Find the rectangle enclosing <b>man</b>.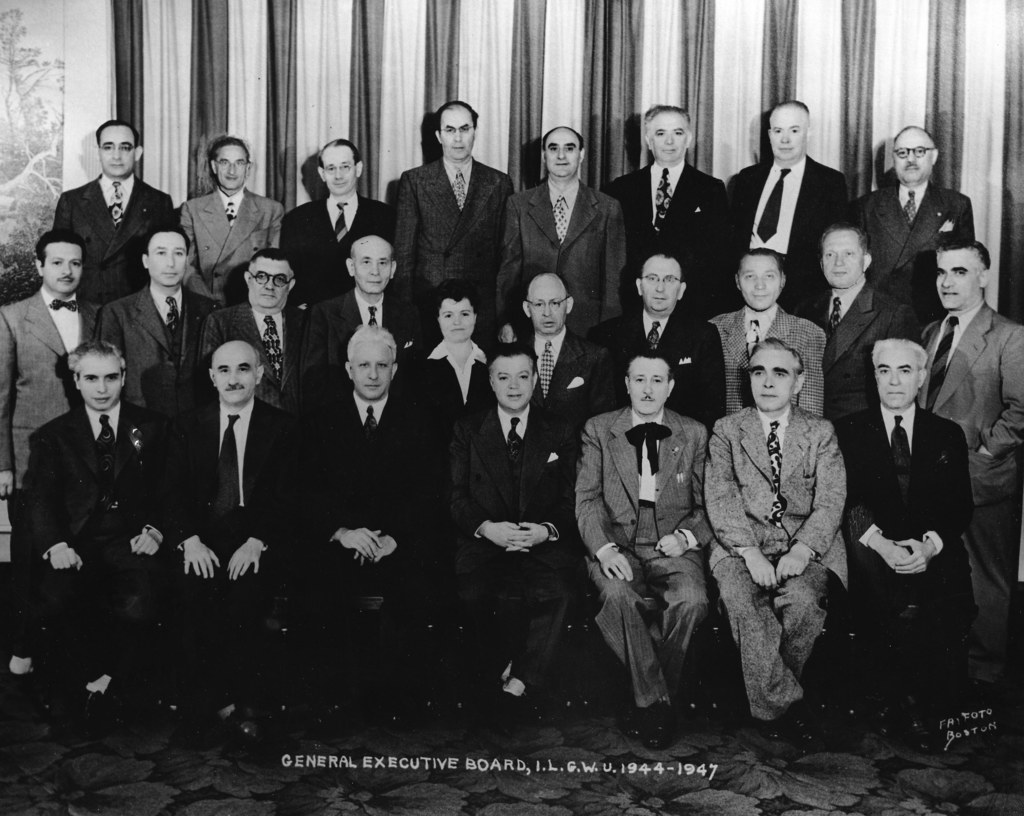
{"left": 197, "top": 242, "right": 321, "bottom": 416}.
